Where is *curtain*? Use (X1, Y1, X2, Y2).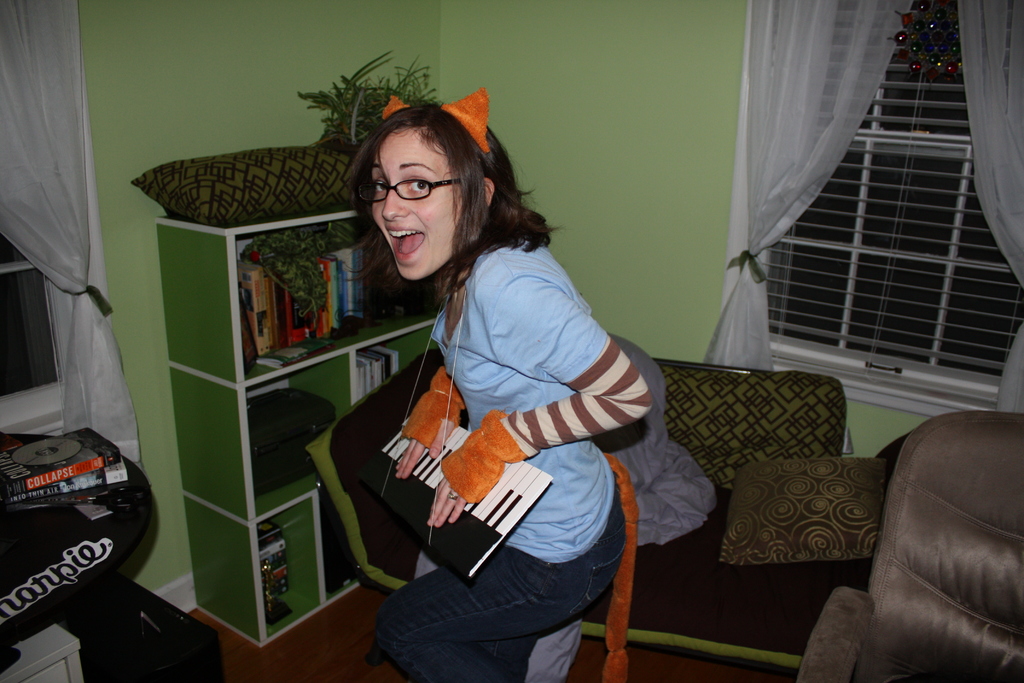
(0, 0, 139, 468).
